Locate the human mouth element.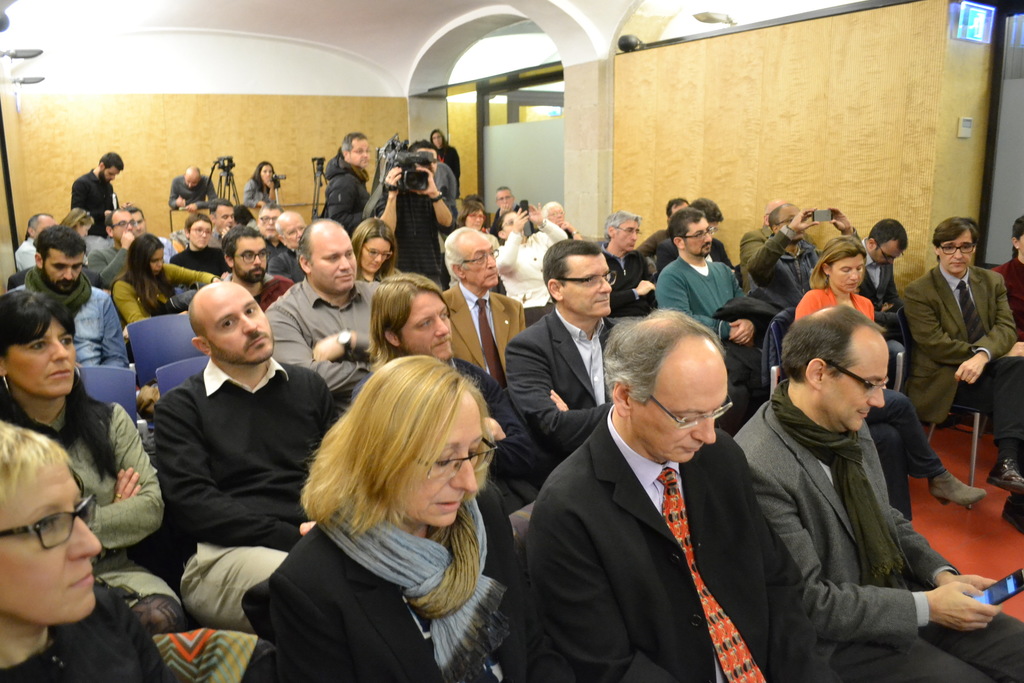
Element bbox: l=431, t=499, r=462, b=511.
